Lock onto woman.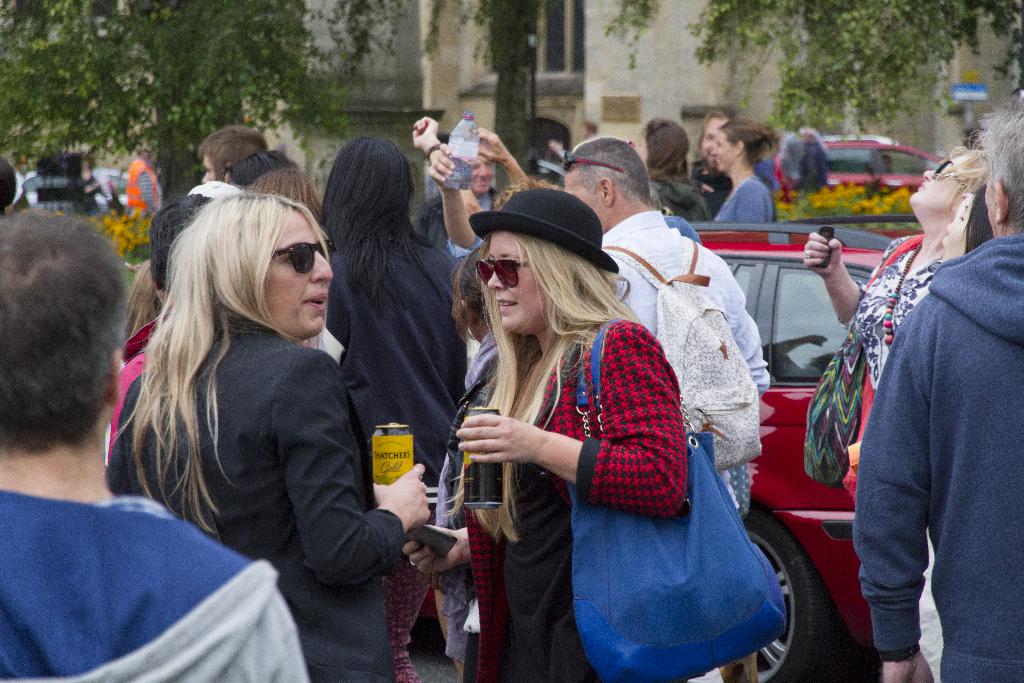
Locked: box(444, 193, 732, 675).
